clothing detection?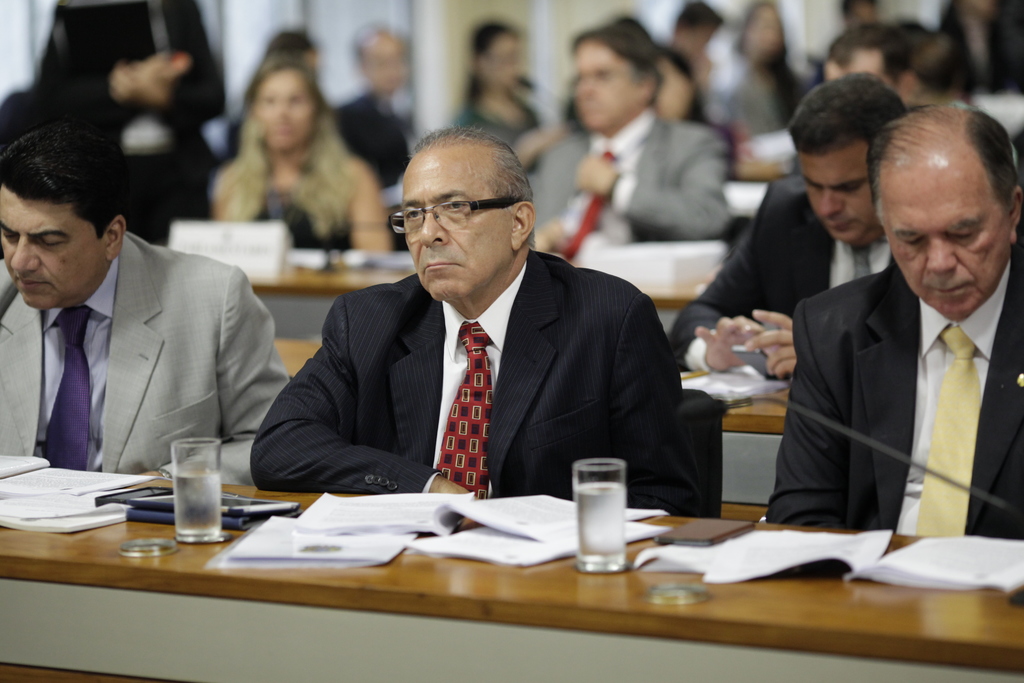
region(0, 225, 297, 486)
